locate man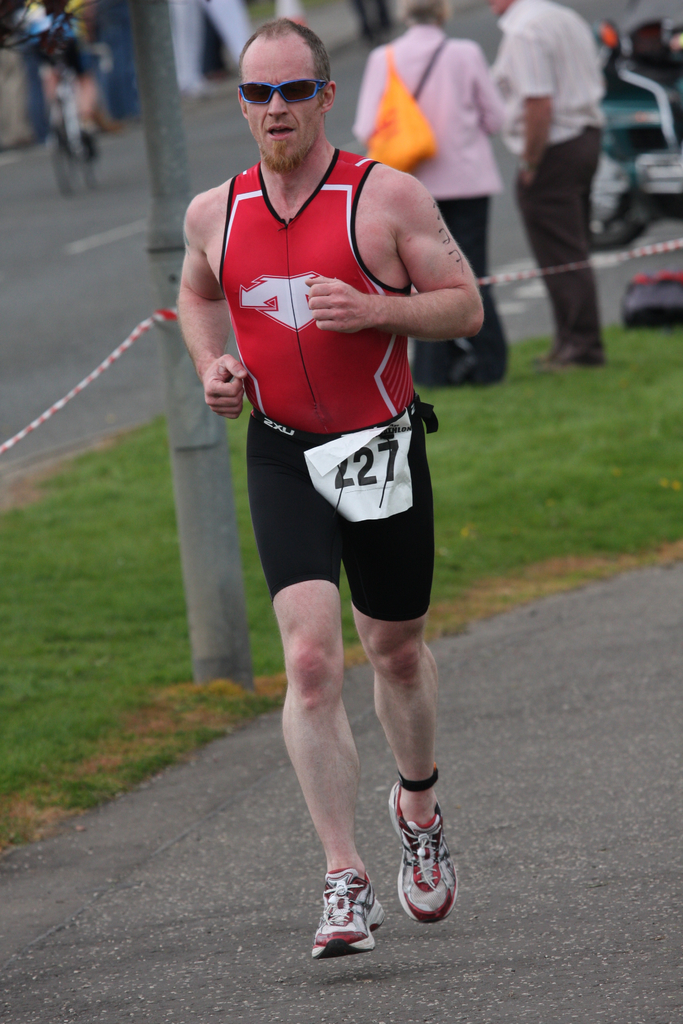
left=346, top=0, right=482, bottom=391
